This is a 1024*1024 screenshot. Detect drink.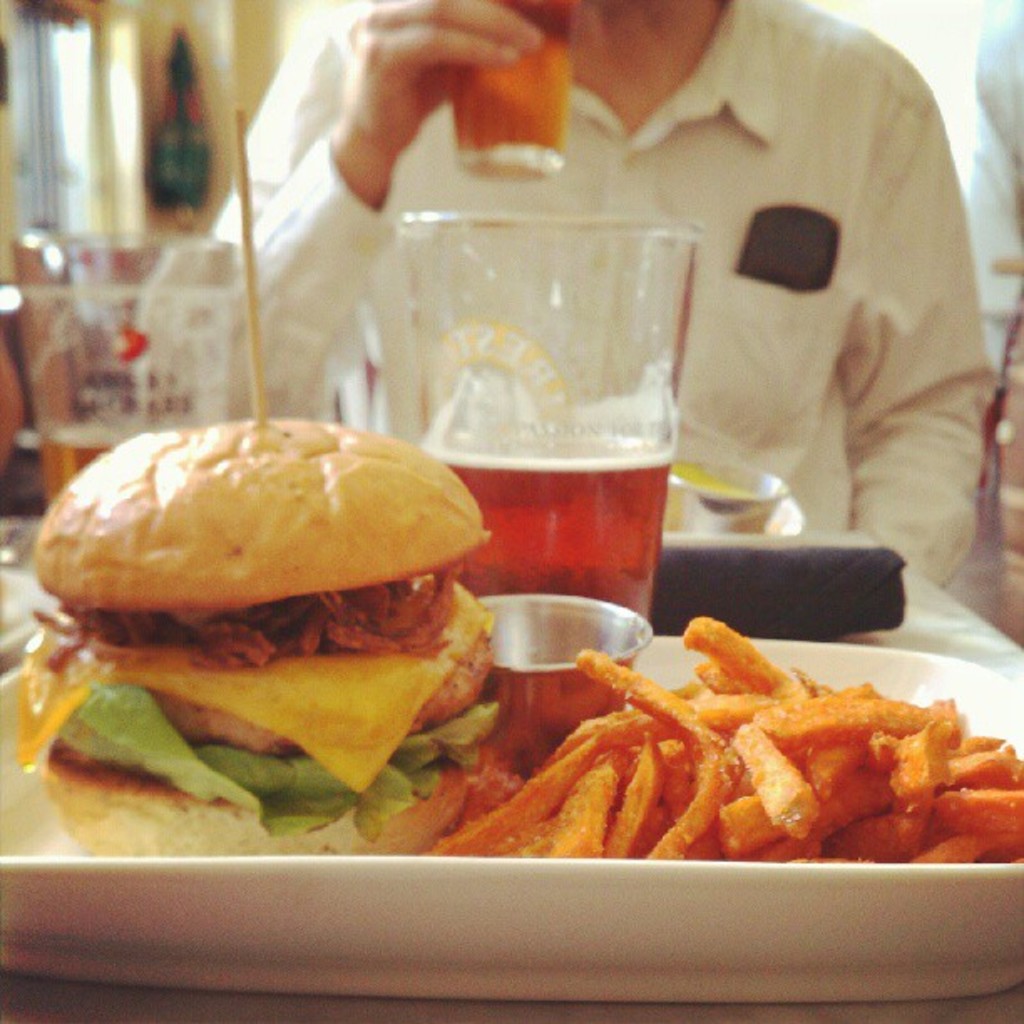
bbox=(47, 422, 151, 514).
